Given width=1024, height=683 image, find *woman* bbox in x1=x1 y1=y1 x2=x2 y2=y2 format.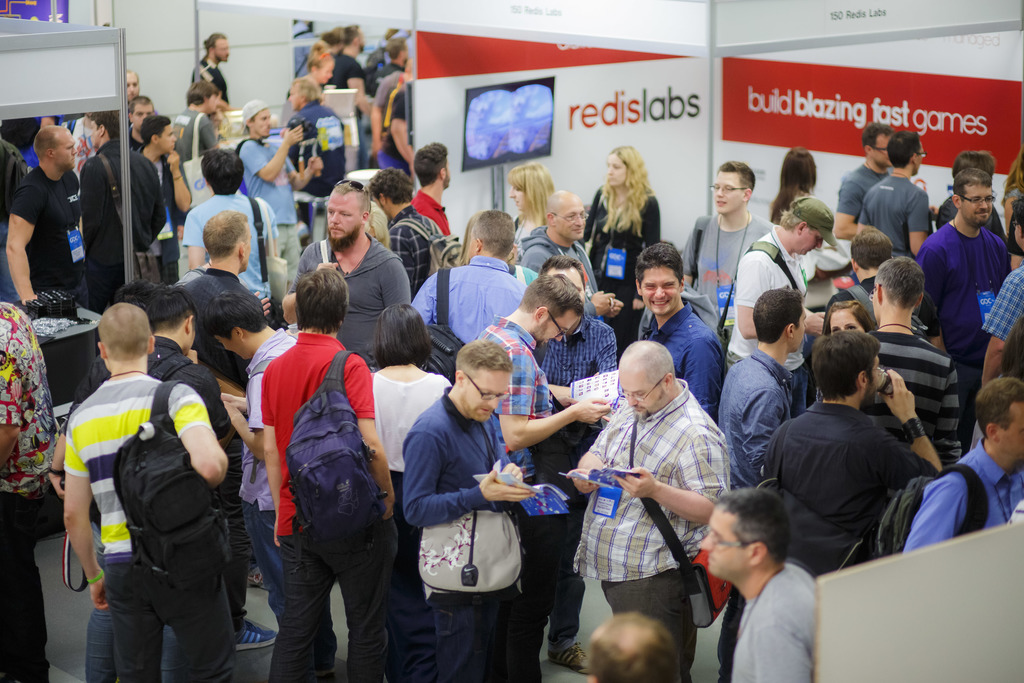
x1=506 y1=165 x2=551 y2=257.
